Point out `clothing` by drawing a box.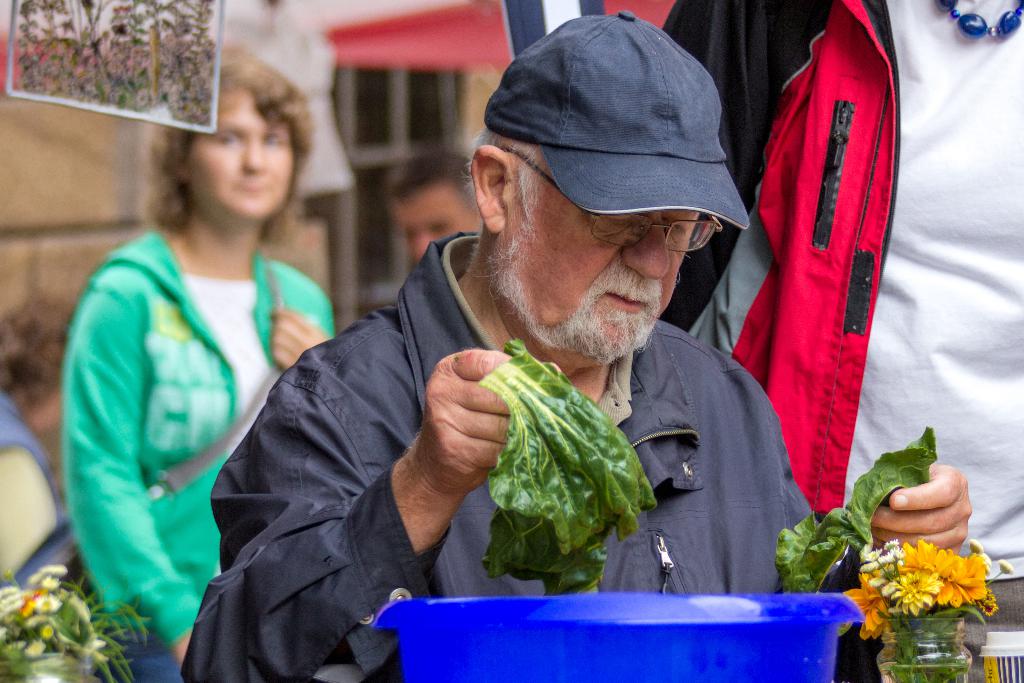
(left=175, top=215, right=872, bottom=682).
